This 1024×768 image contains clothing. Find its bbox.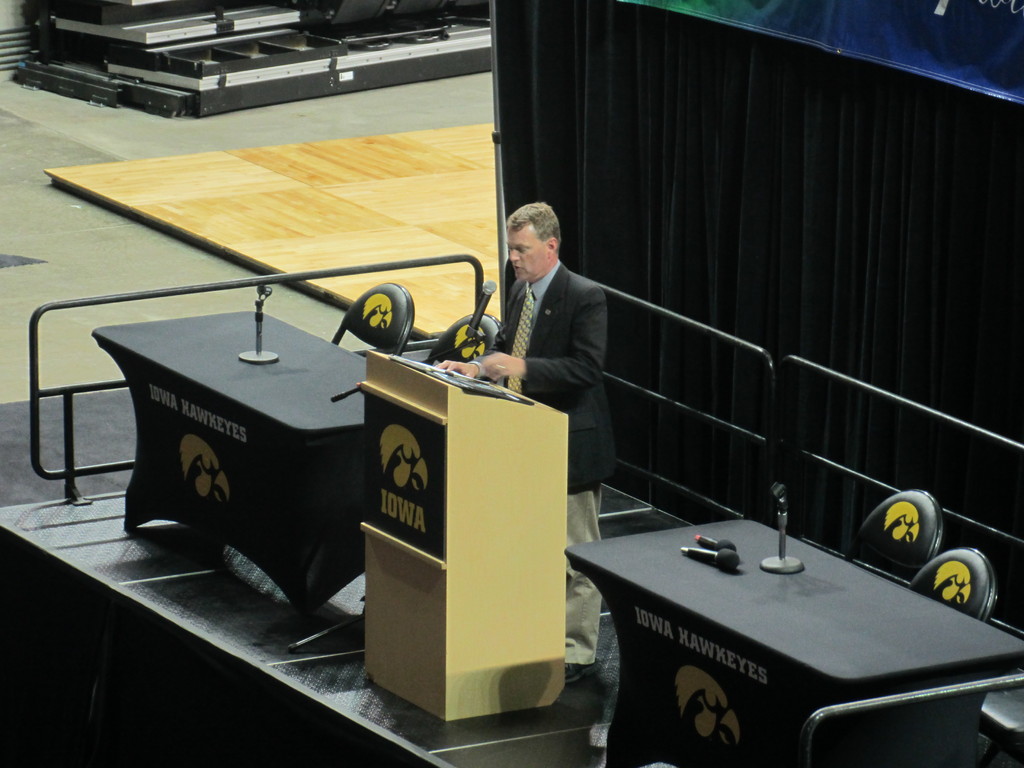
l=567, t=483, r=618, b=663.
